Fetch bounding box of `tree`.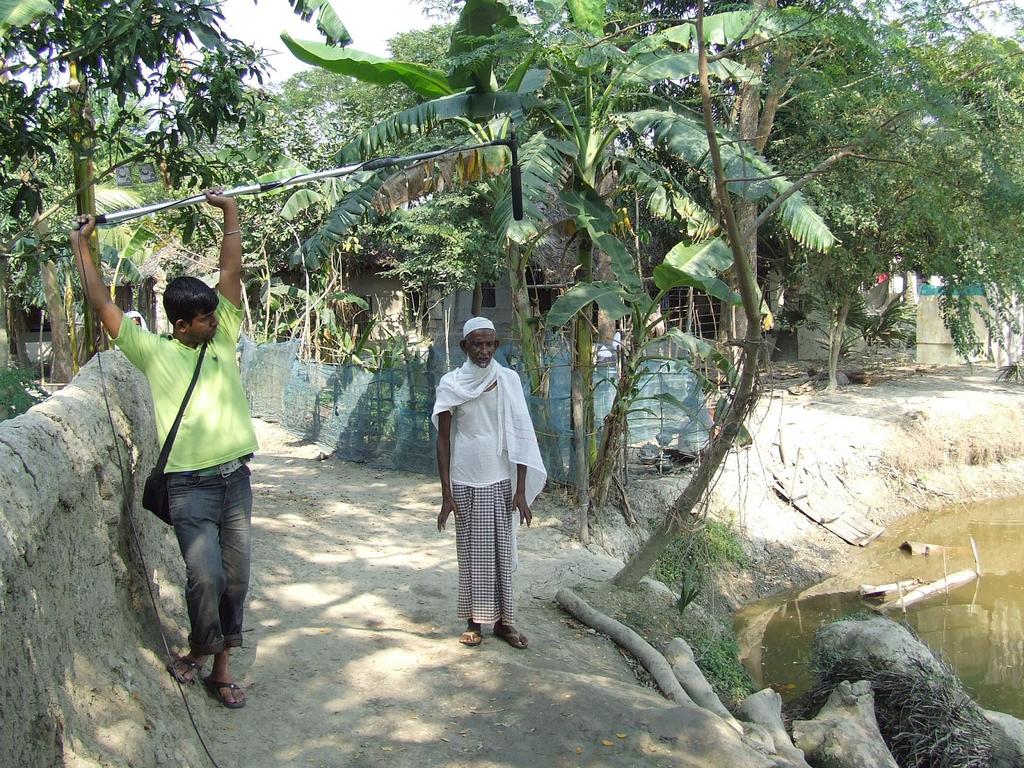
Bbox: detection(283, 0, 820, 532).
